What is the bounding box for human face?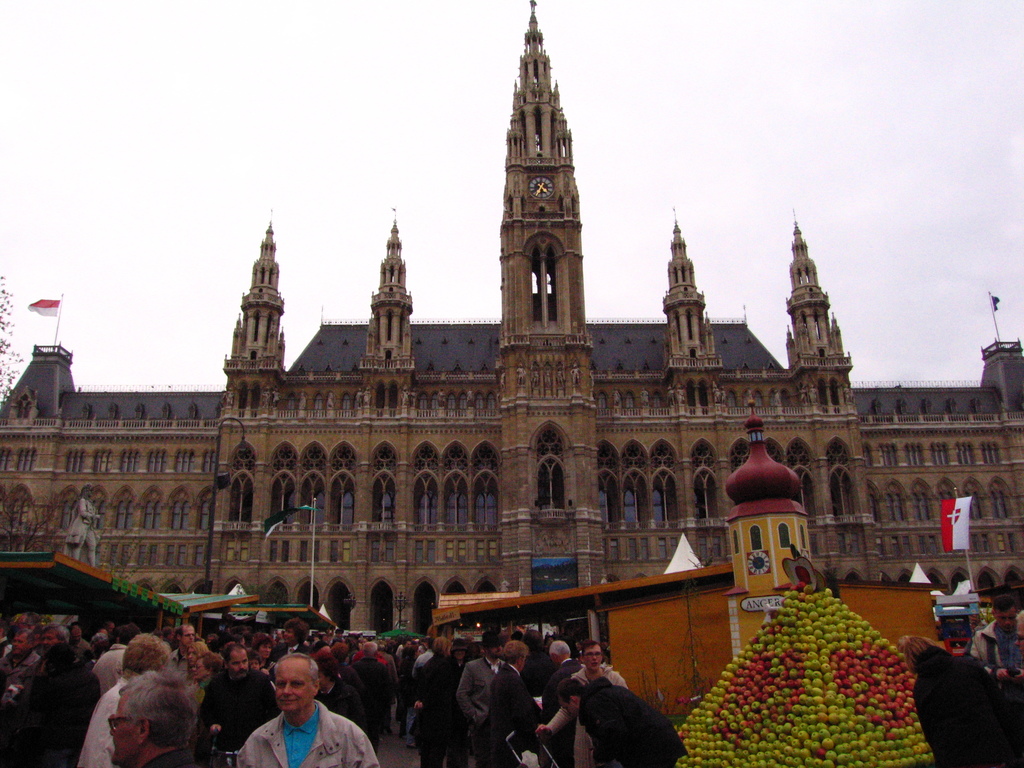
(252,659,259,669).
